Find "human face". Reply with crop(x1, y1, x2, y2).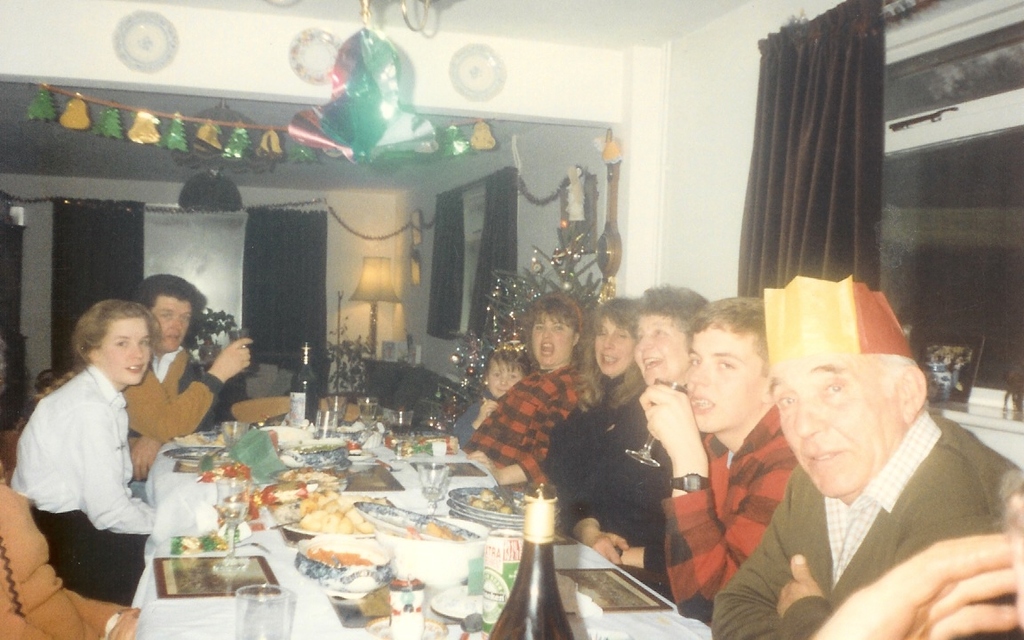
crop(596, 317, 633, 371).
